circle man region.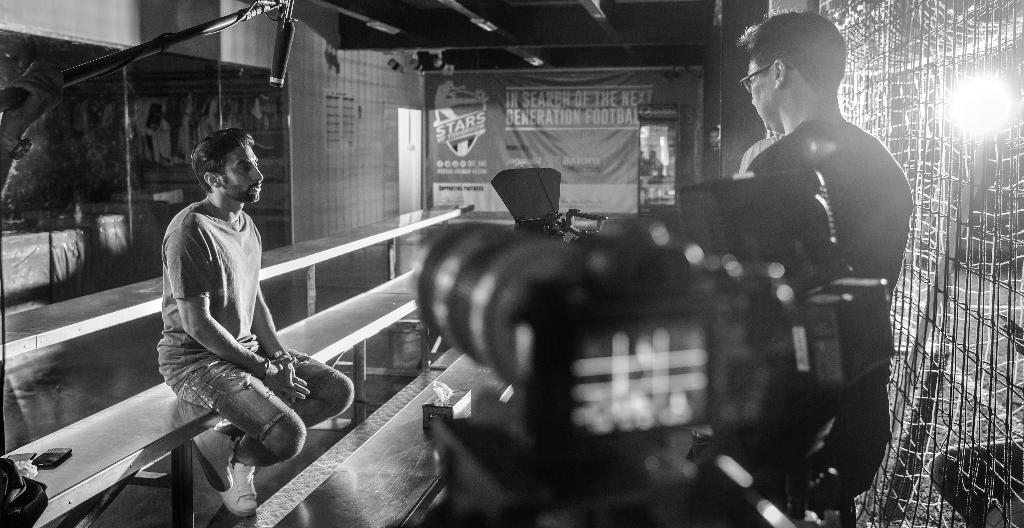
Region: [734,4,918,527].
